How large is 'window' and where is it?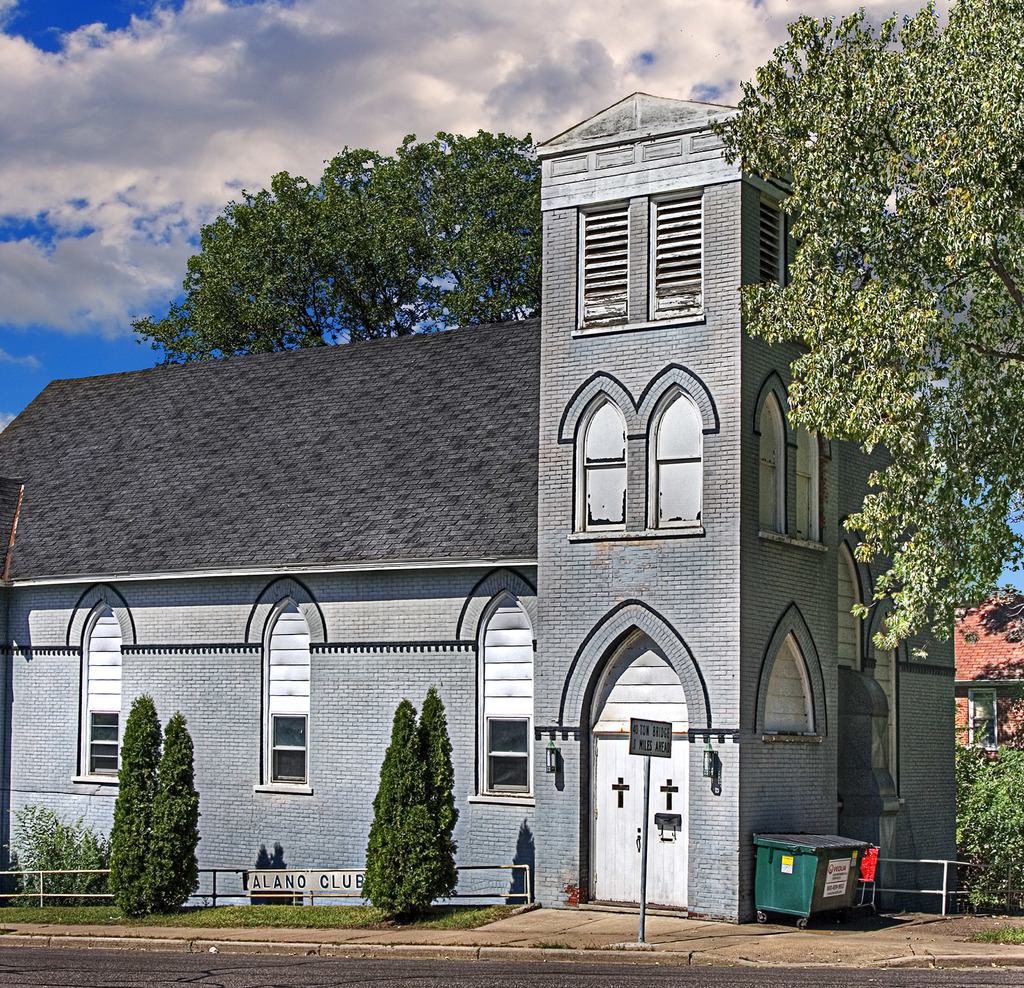
Bounding box: select_region(578, 207, 623, 330).
